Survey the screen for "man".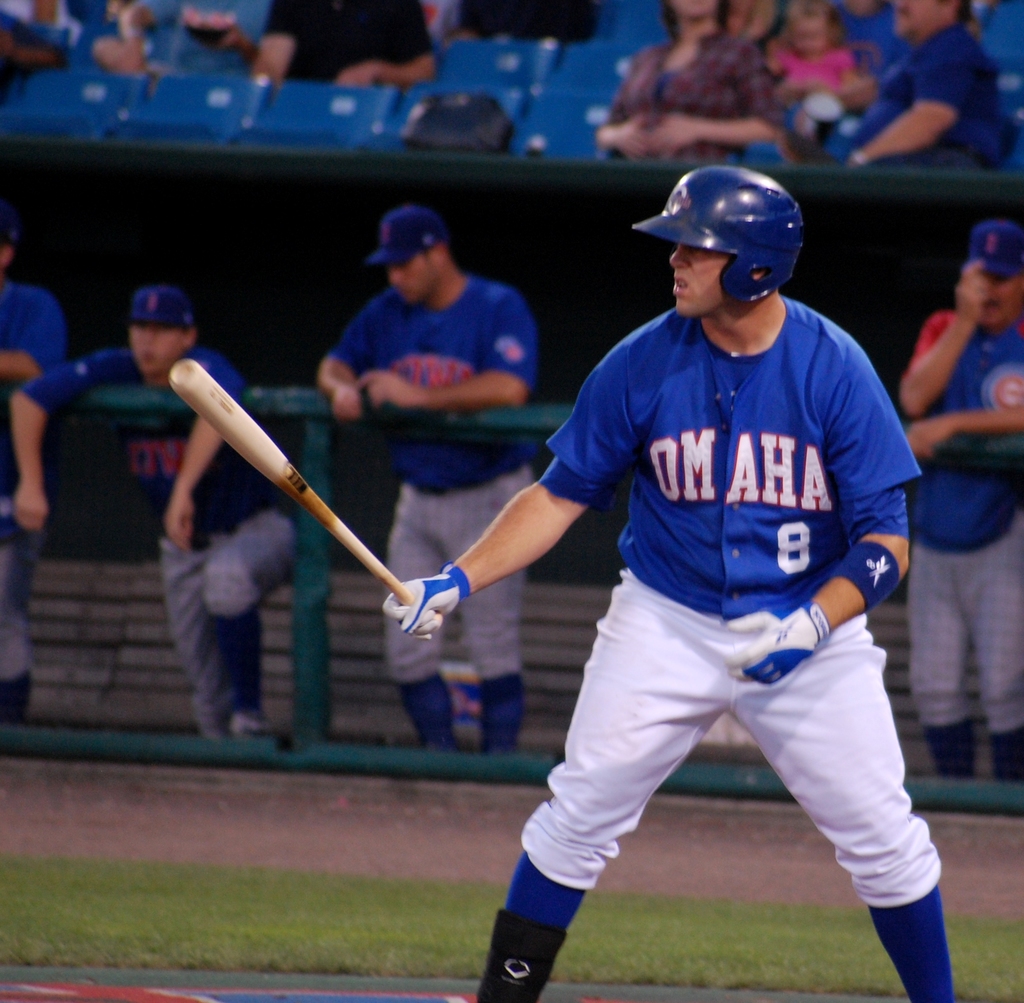
Survey found: 310, 197, 544, 759.
